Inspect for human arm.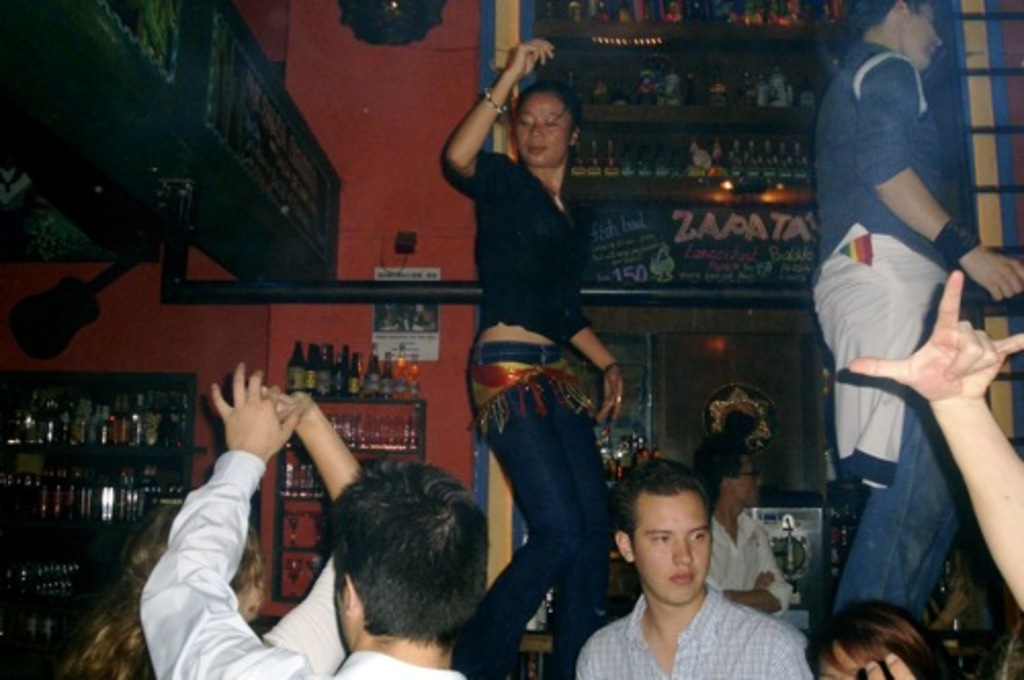
Inspection: (549,260,639,434).
